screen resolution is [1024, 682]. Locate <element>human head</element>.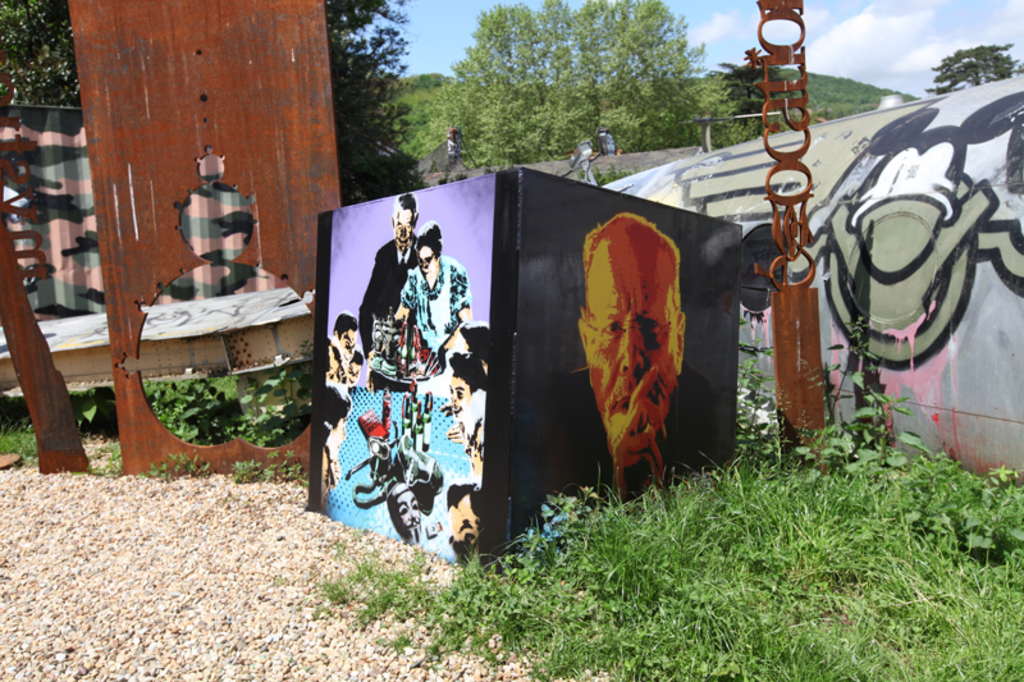
box=[389, 192, 419, 255].
